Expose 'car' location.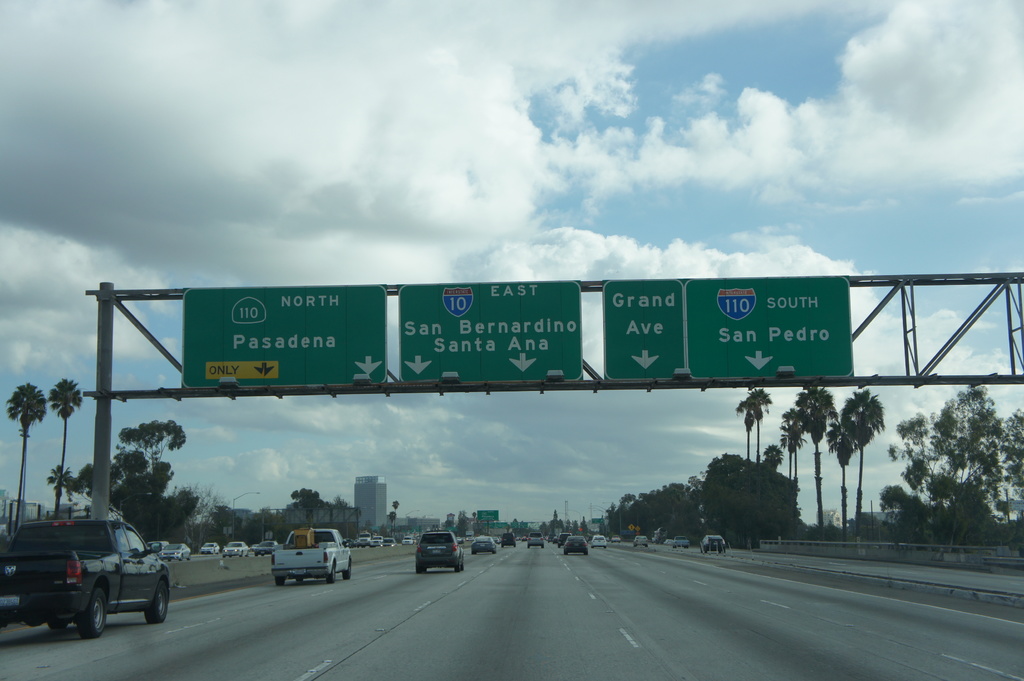
Exposed at locate(371, 537, 383, 547).
